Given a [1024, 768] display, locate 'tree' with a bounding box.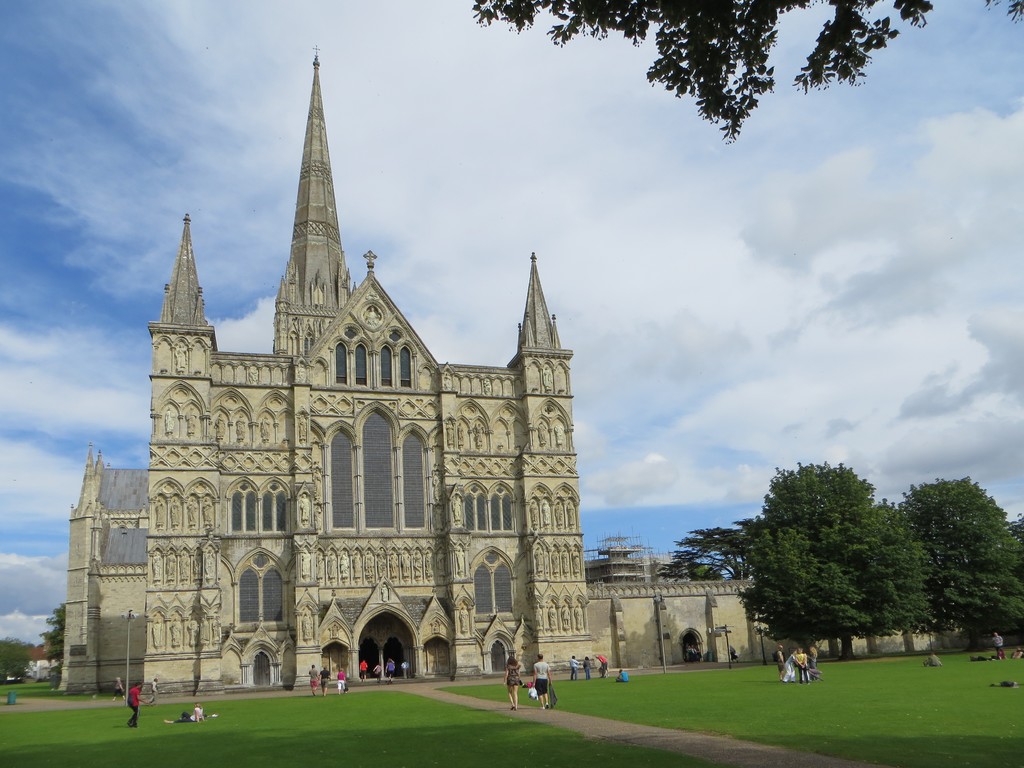
Located: 861, 486, 938, 660.
